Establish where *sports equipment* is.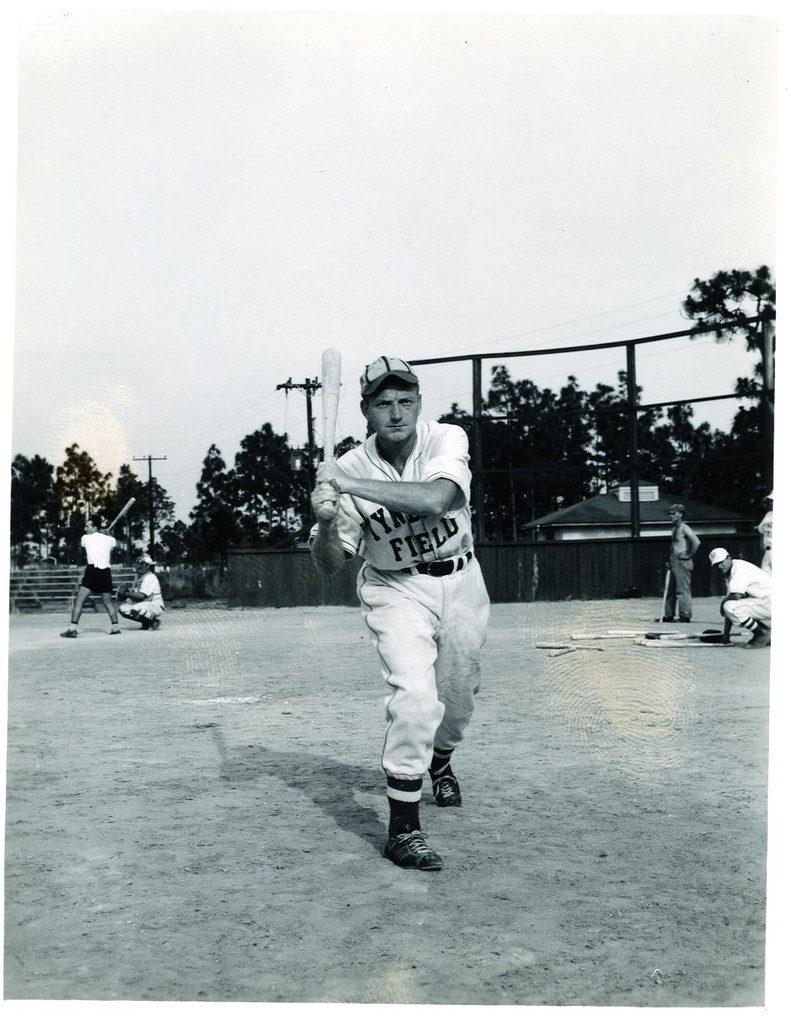
Established at bbox=(548, 645, 574, 661).
